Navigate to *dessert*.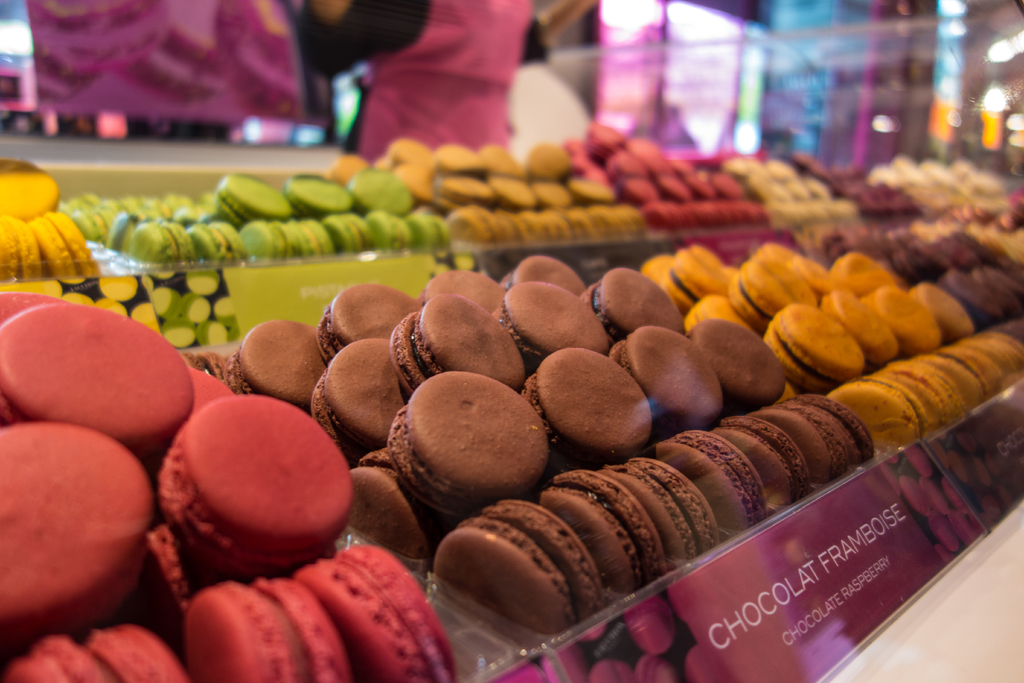
Navigation target: [x1=410, y1=210, x2=437, y2=249].
